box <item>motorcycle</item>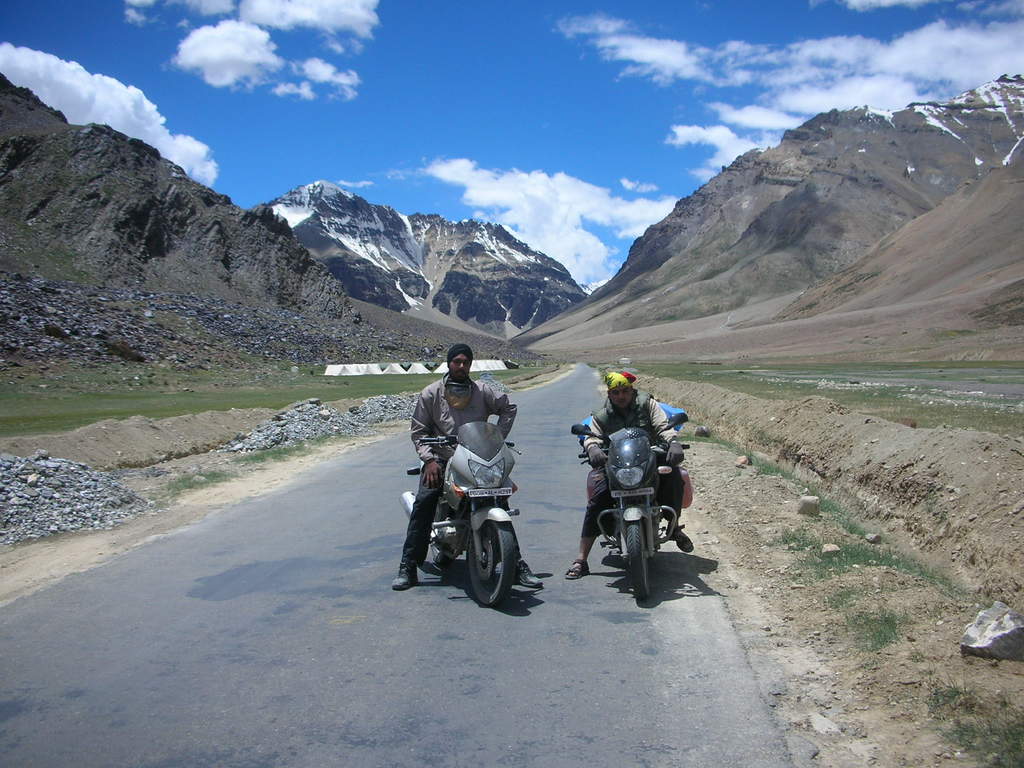
BBox(572, 416, 689, 610)
